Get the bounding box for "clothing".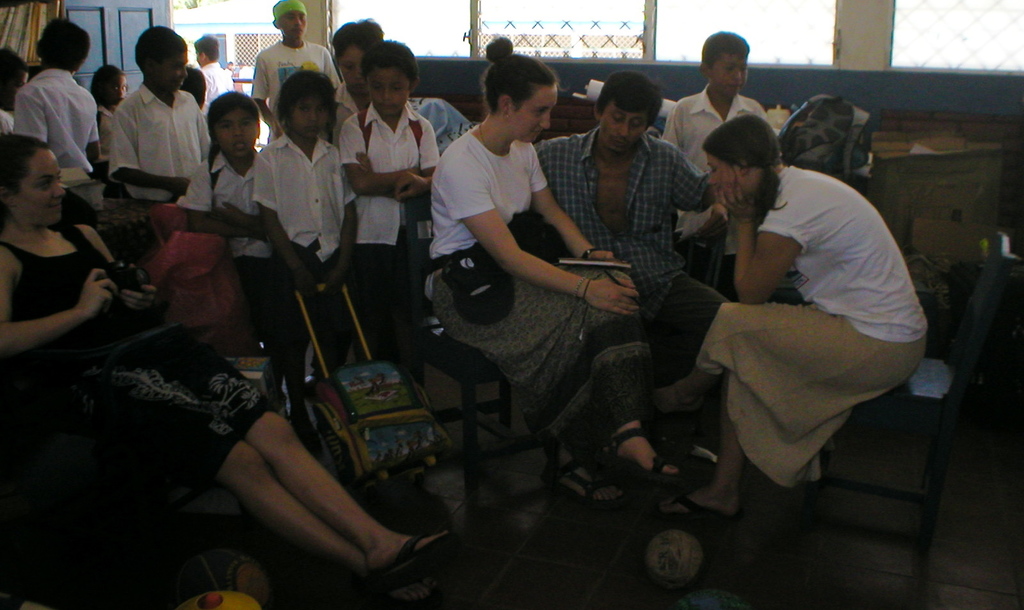
BBox(15, 66, 106, 163).
